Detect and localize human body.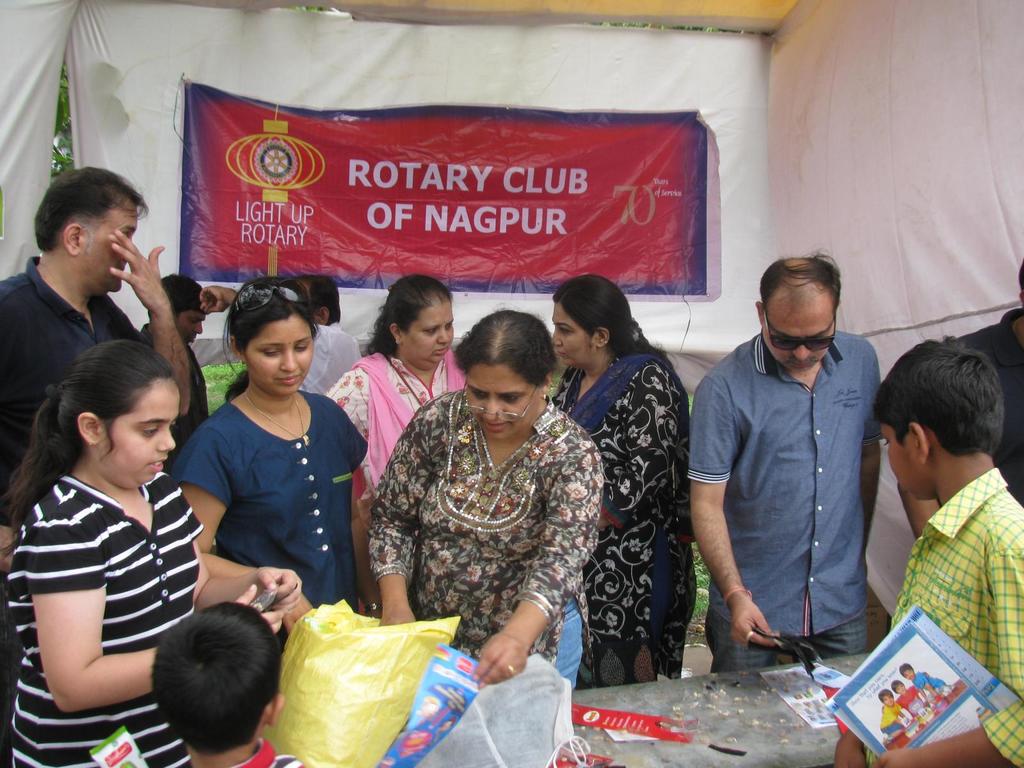
Localized at (900, 660, 941, 703).
